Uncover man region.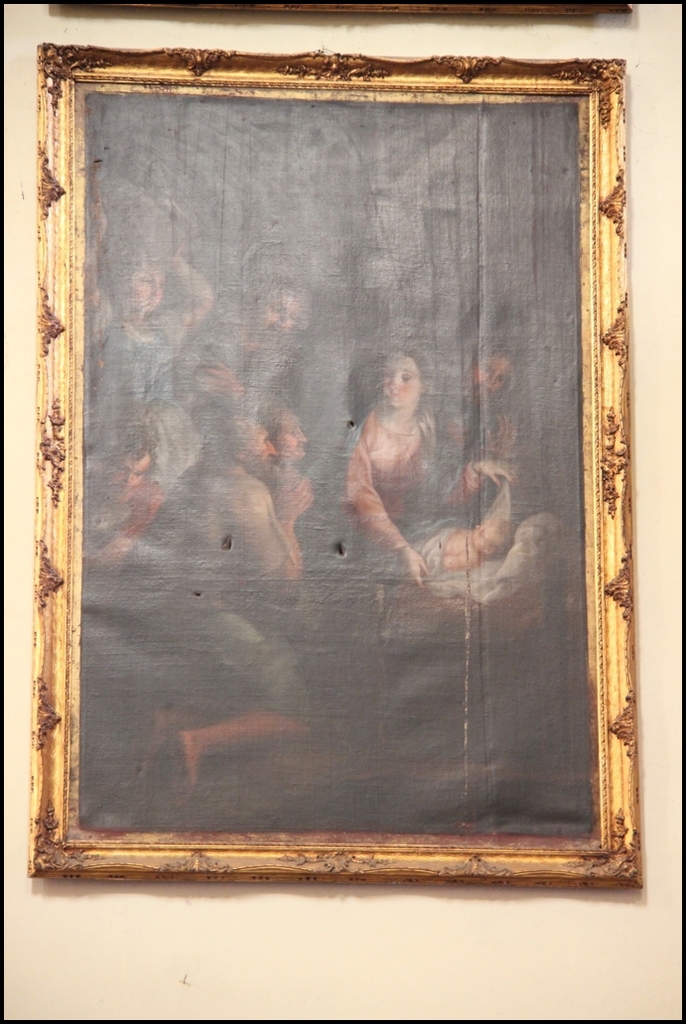
Uncovered: [left=110, top=412, right=314, bottom=807].
